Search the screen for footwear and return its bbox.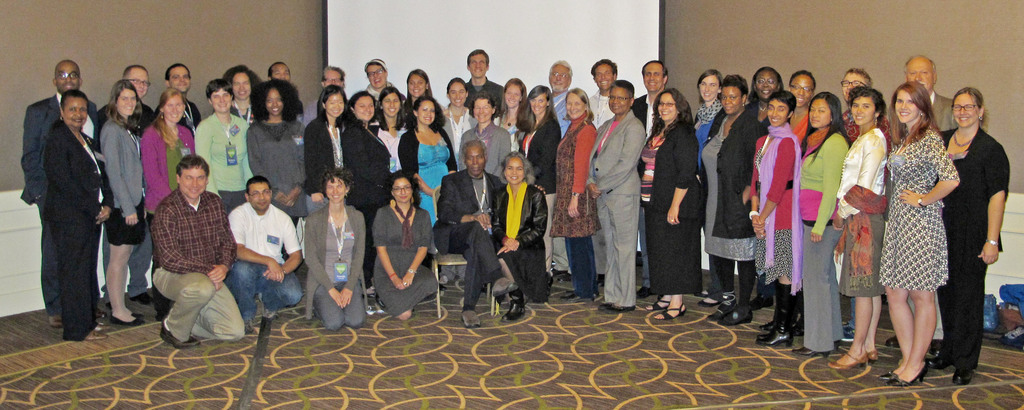
Found: BBox(798, 348, 826, 356).
